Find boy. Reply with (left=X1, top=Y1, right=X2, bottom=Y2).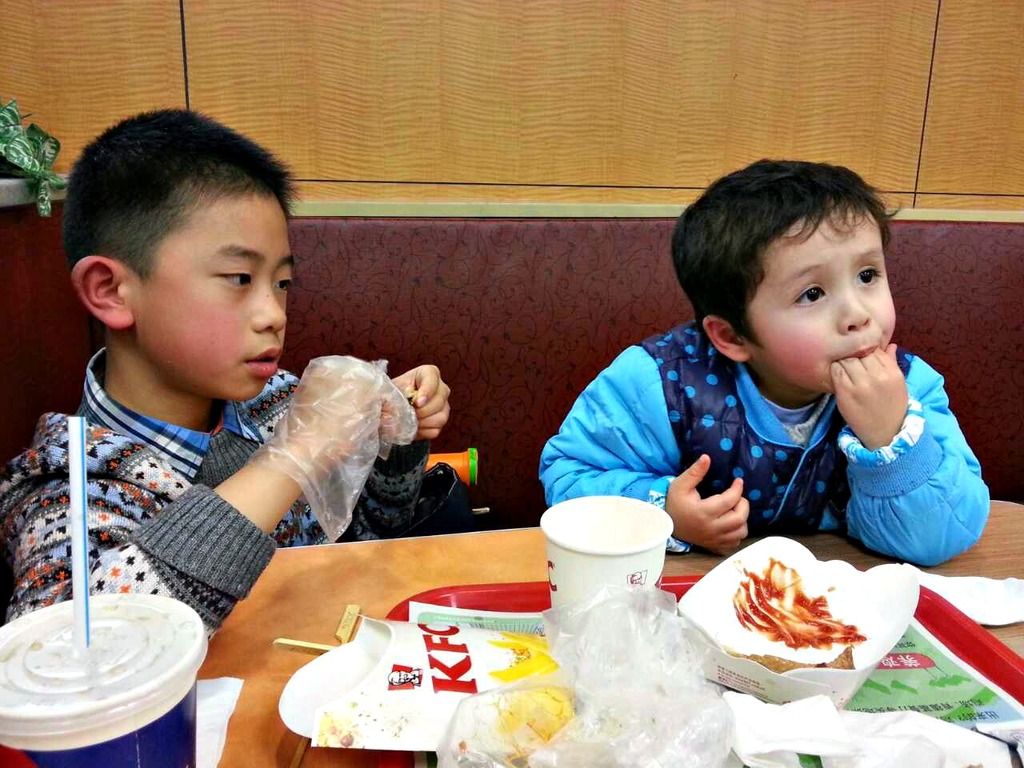
(left=538, top=156, right=994, bottom=568).
